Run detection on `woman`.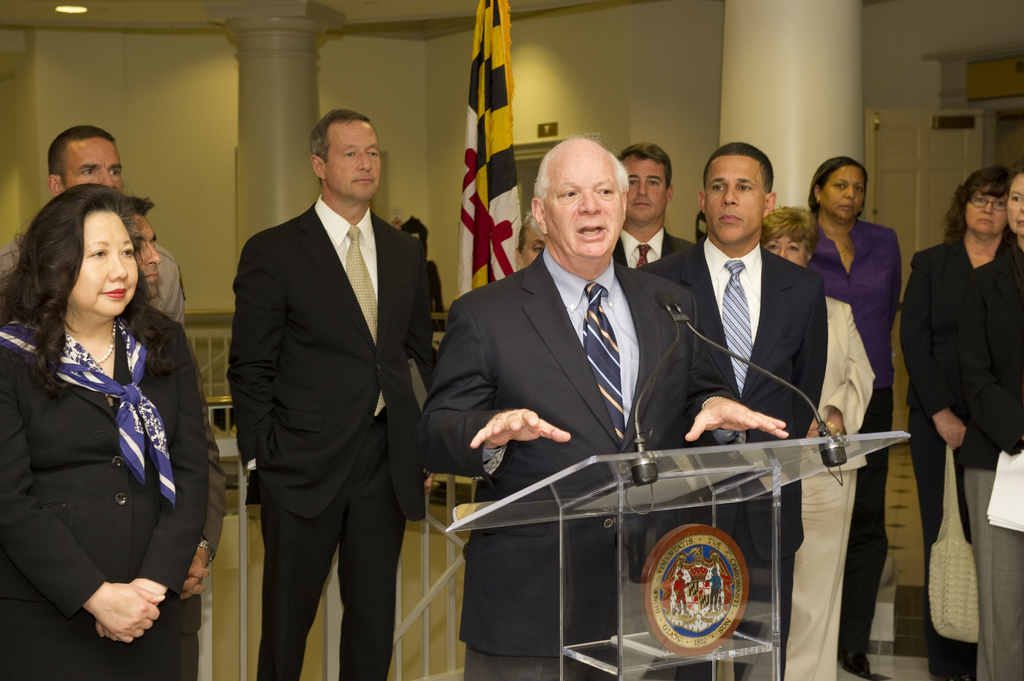
Result: bbox(898, 168, 1011, 680).
